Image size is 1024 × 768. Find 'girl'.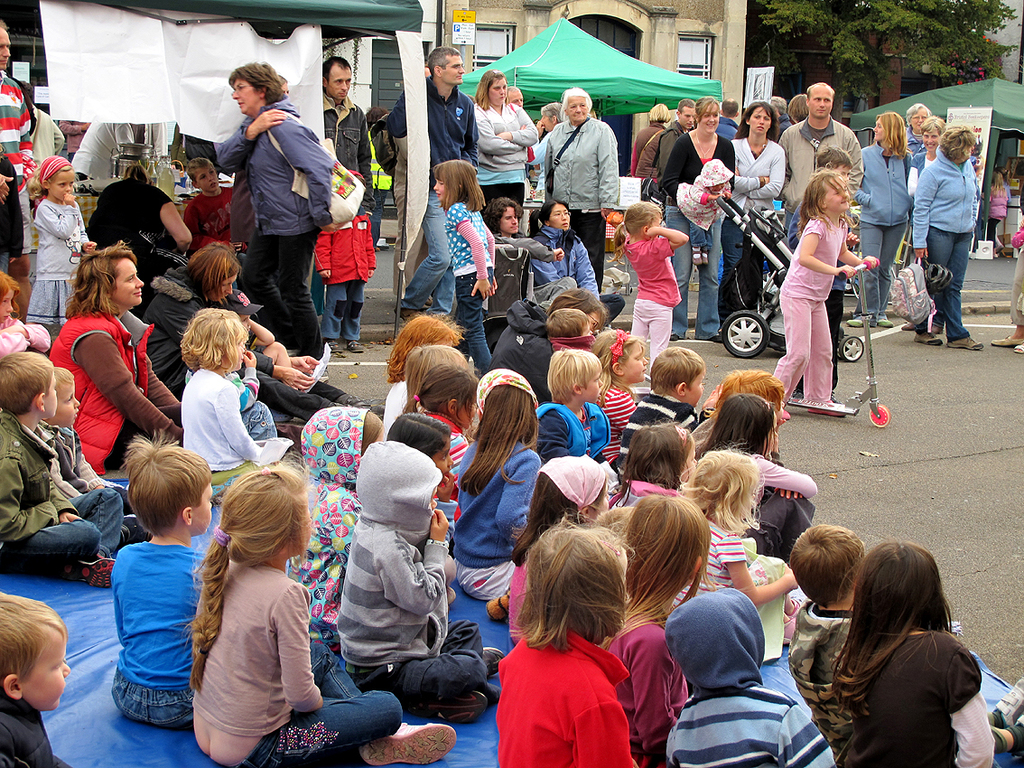
(497, 514, 638, 767).
